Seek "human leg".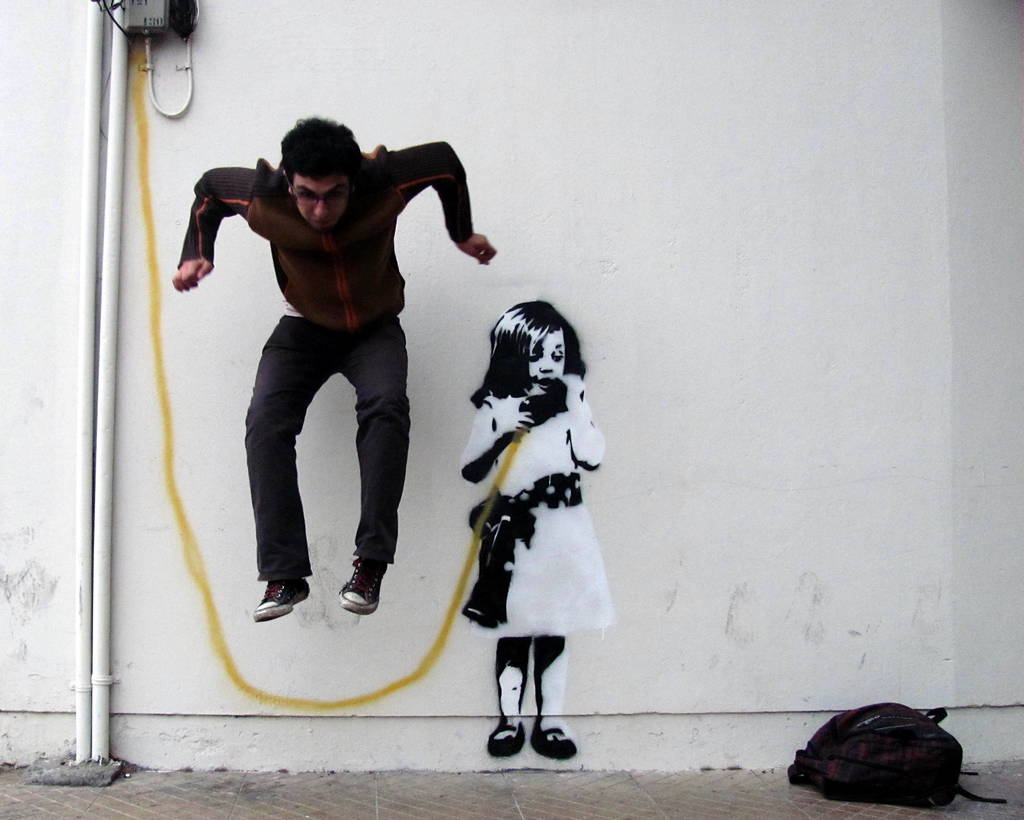
l=324, t=311, r=416, b=611.
